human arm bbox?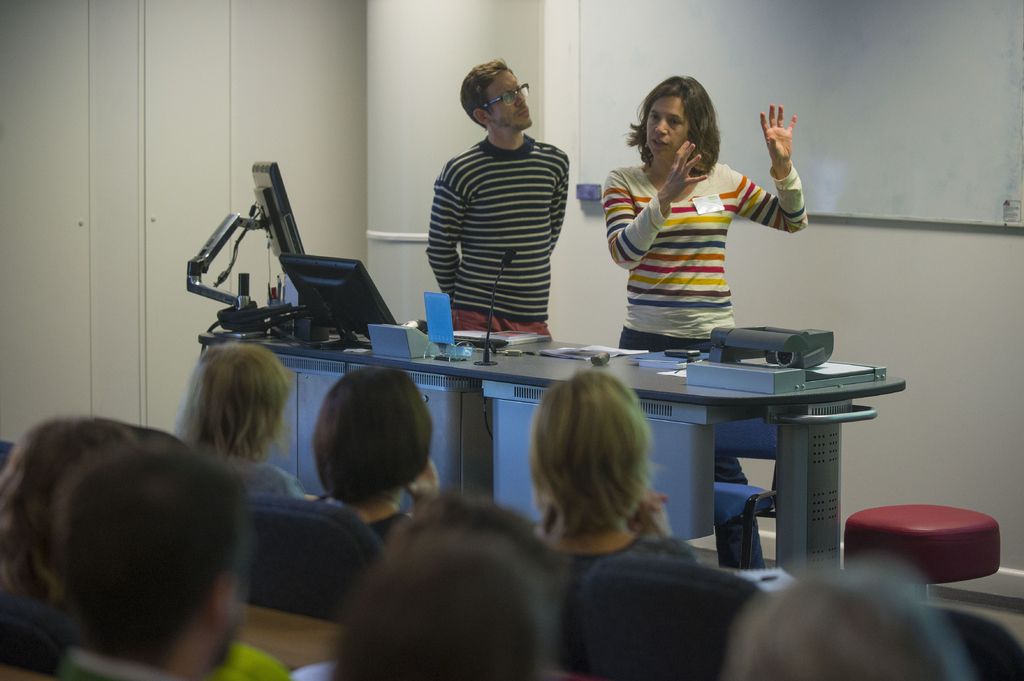
<region>426, 166, 473, 308</region>
